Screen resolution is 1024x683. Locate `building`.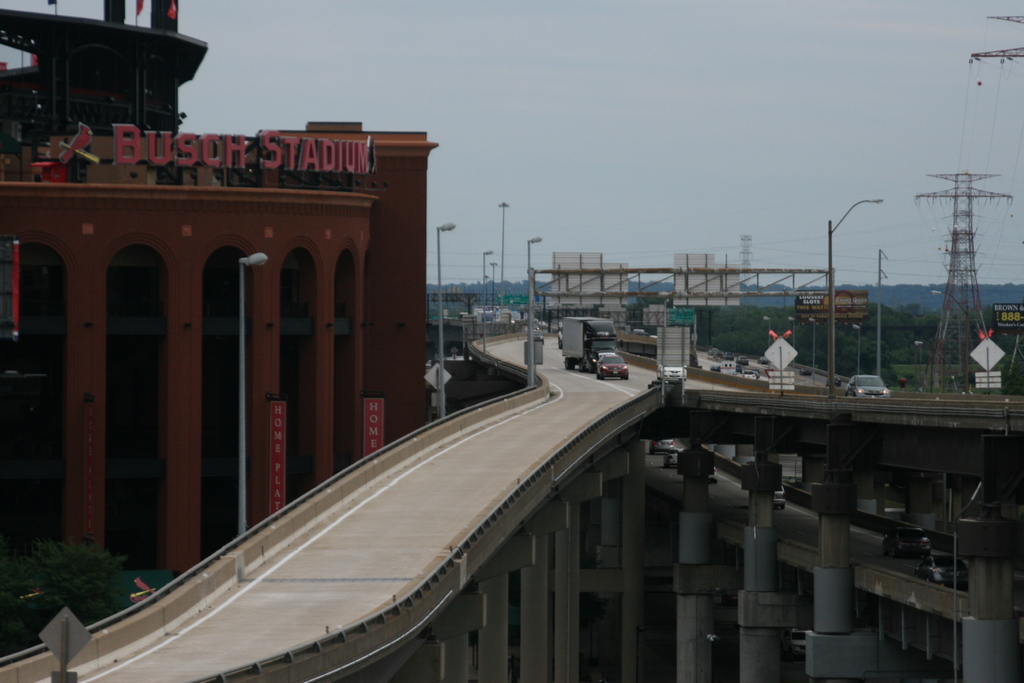
l=674, t=254, r=741, b=307.
